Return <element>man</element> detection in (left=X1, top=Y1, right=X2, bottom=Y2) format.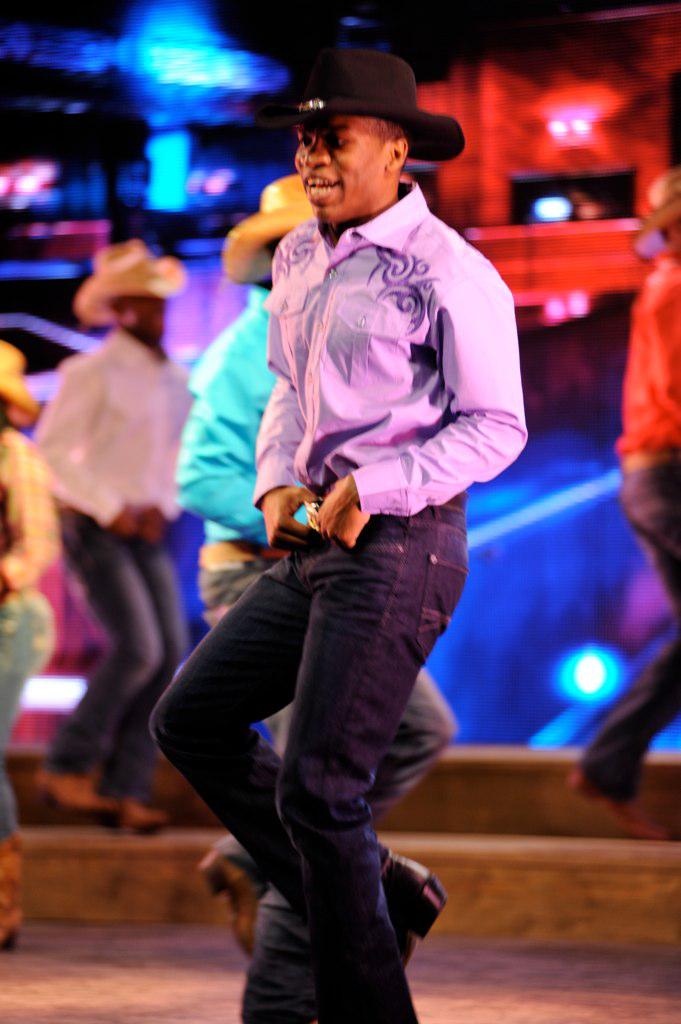
(left=570, top=174, right=680, bottom=844).
